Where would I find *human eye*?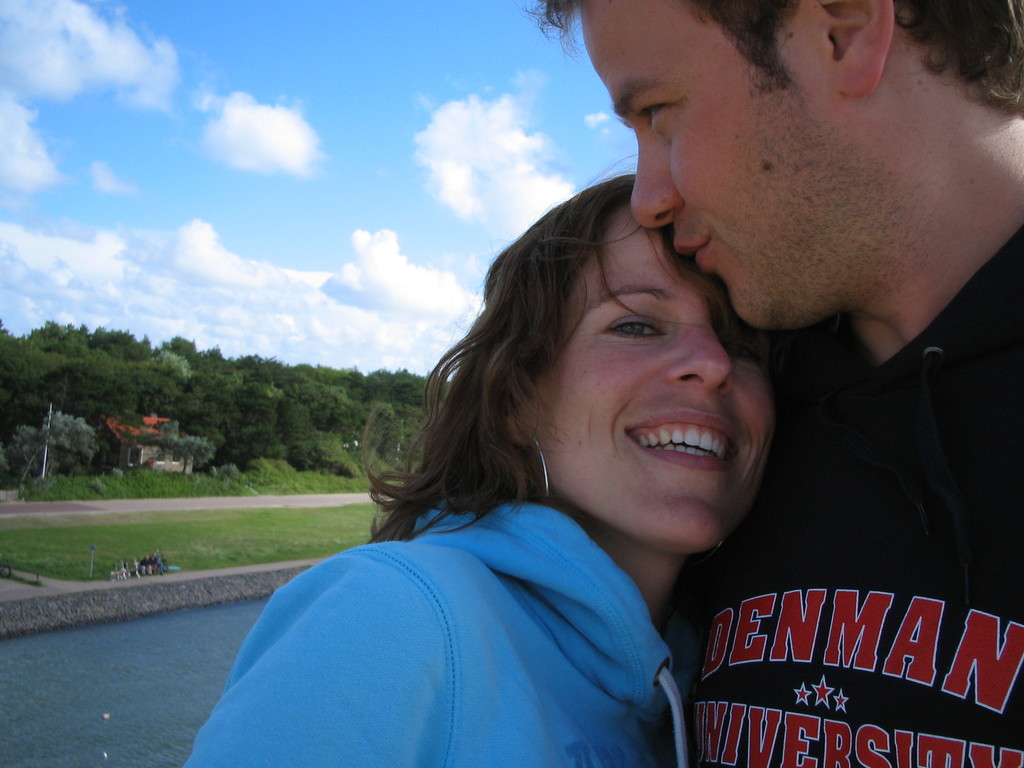
At x1=593, y1=314, x2=671, y2=337.
